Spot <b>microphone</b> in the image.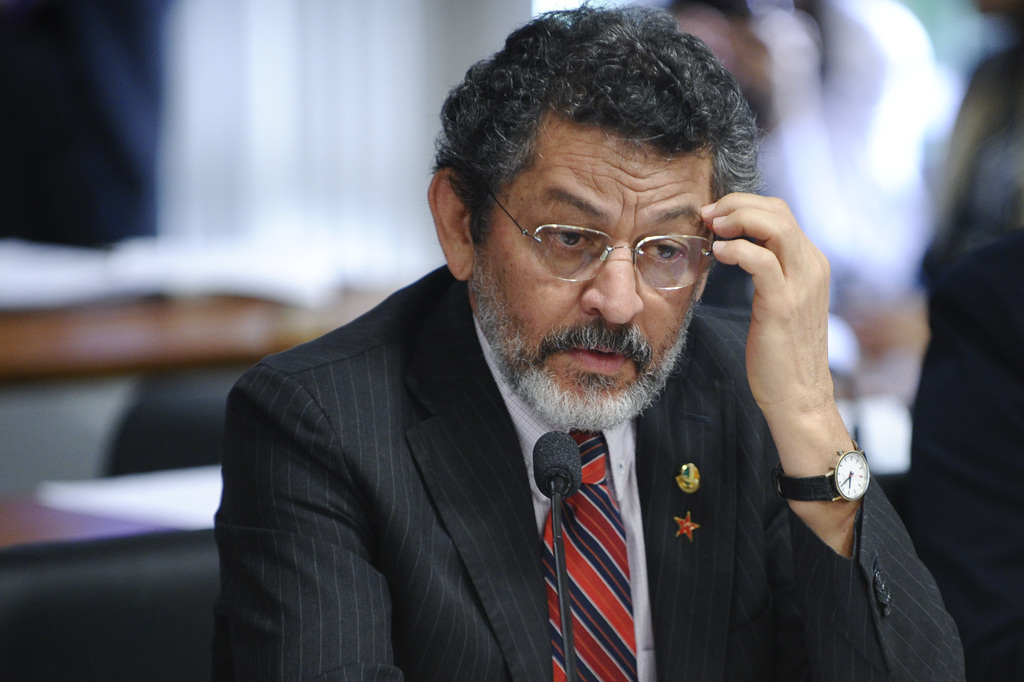
<b>microphone</b> found at {"x1": 531, "y1": 431, "x2": 582, "y2": 498}.
